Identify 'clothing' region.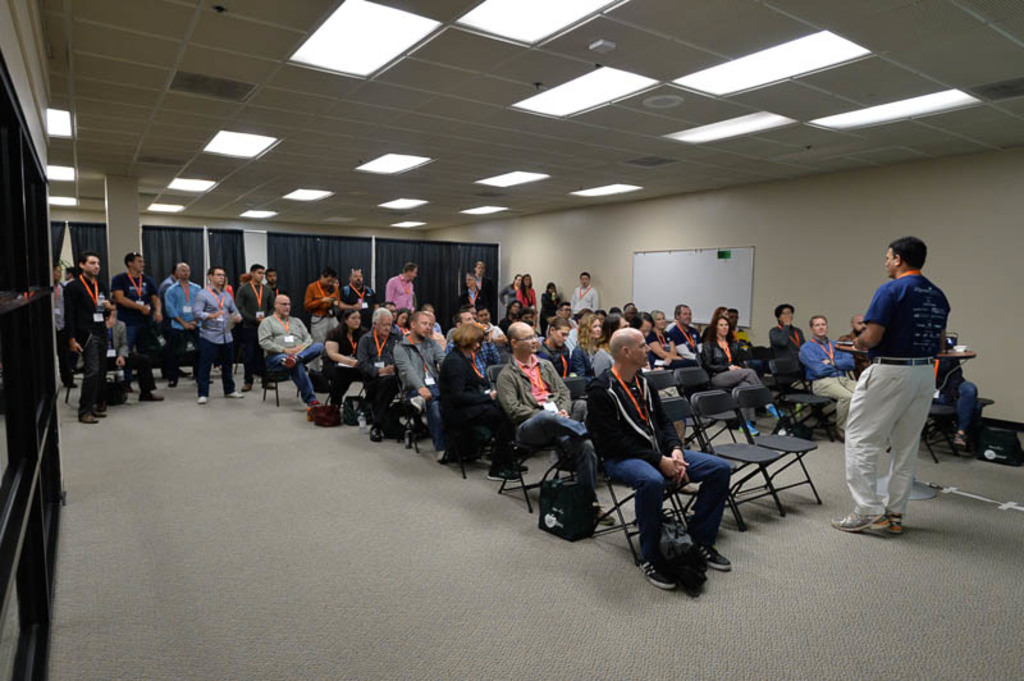
Region: x1=672, y1=324, x2=699, y2=360.
